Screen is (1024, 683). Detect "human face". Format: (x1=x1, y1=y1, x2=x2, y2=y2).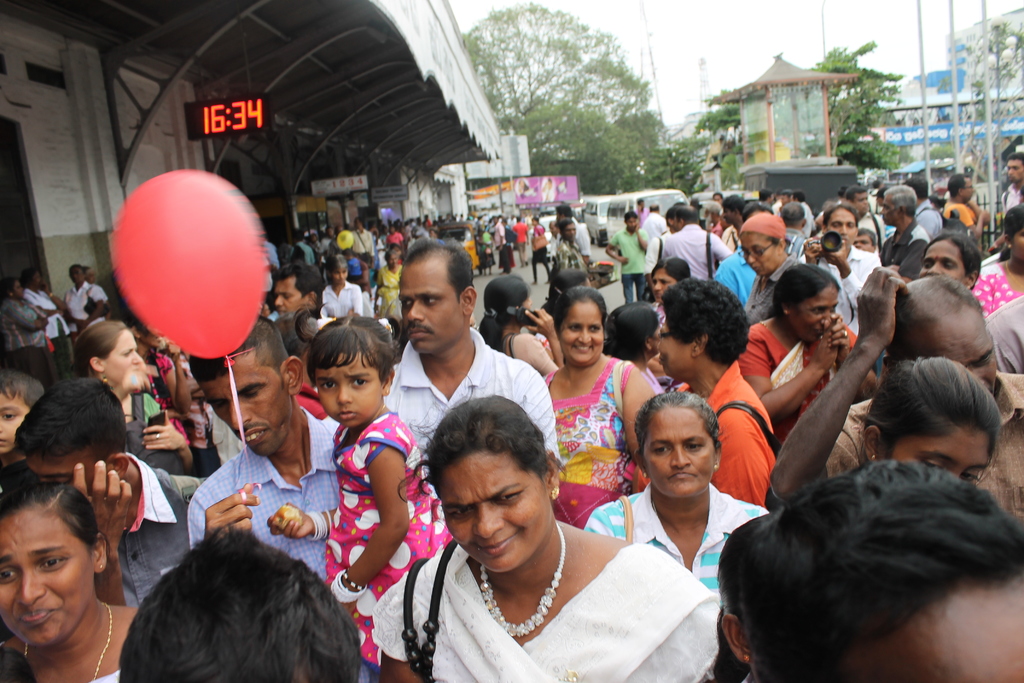
(x1=429, y1=443, x2=554, y2=572).
